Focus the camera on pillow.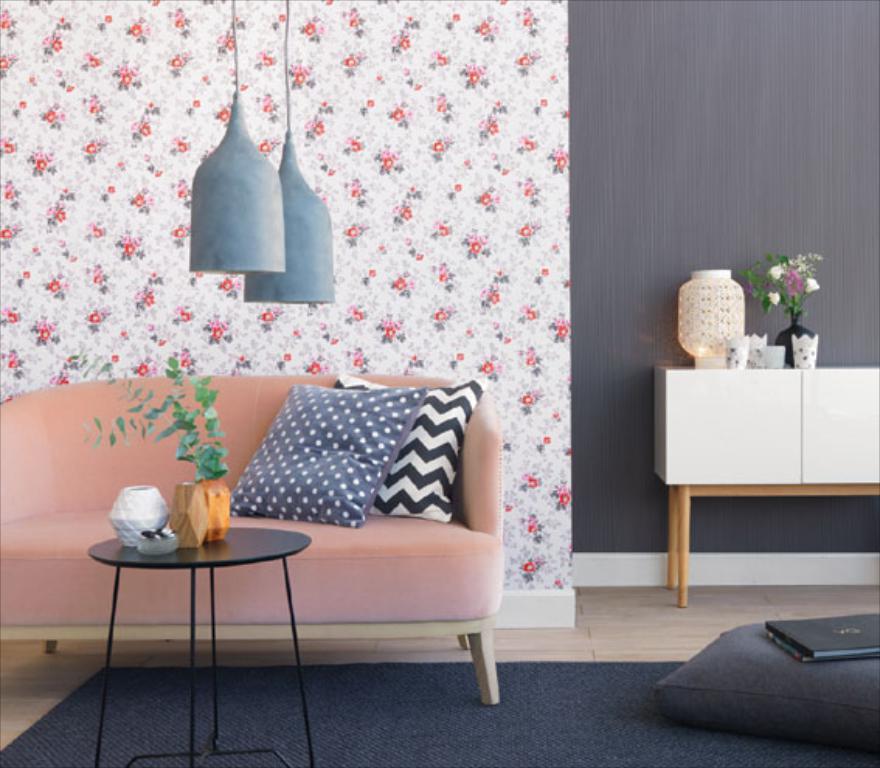
Focus region: [x1=234, y1=386, x2=417, y2=520].
